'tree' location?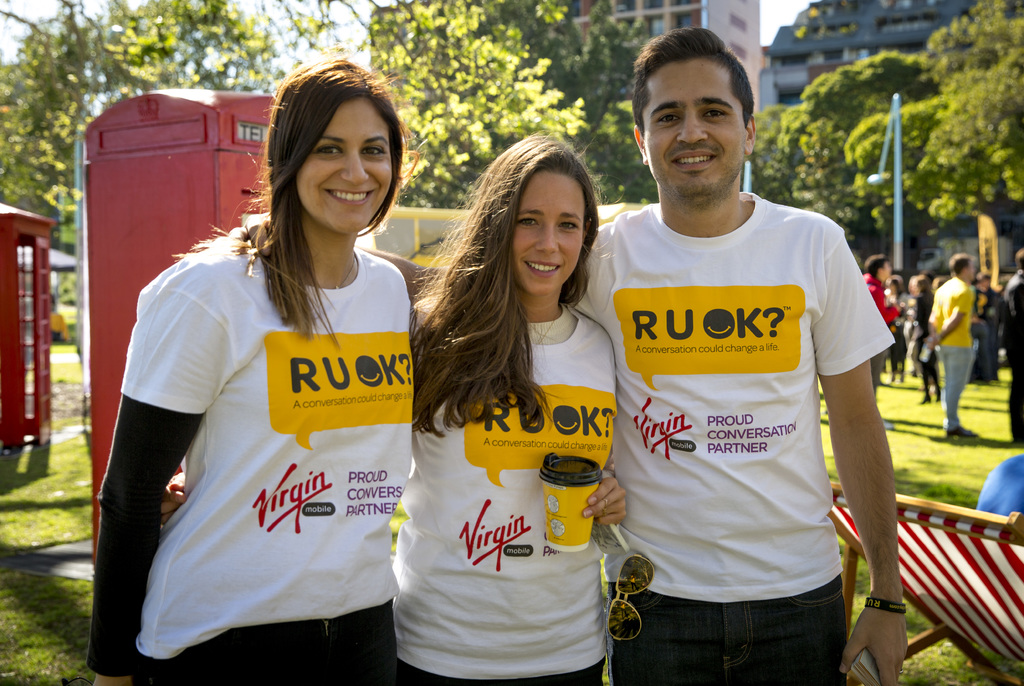
bbox=[740, 49, 935, 275]
